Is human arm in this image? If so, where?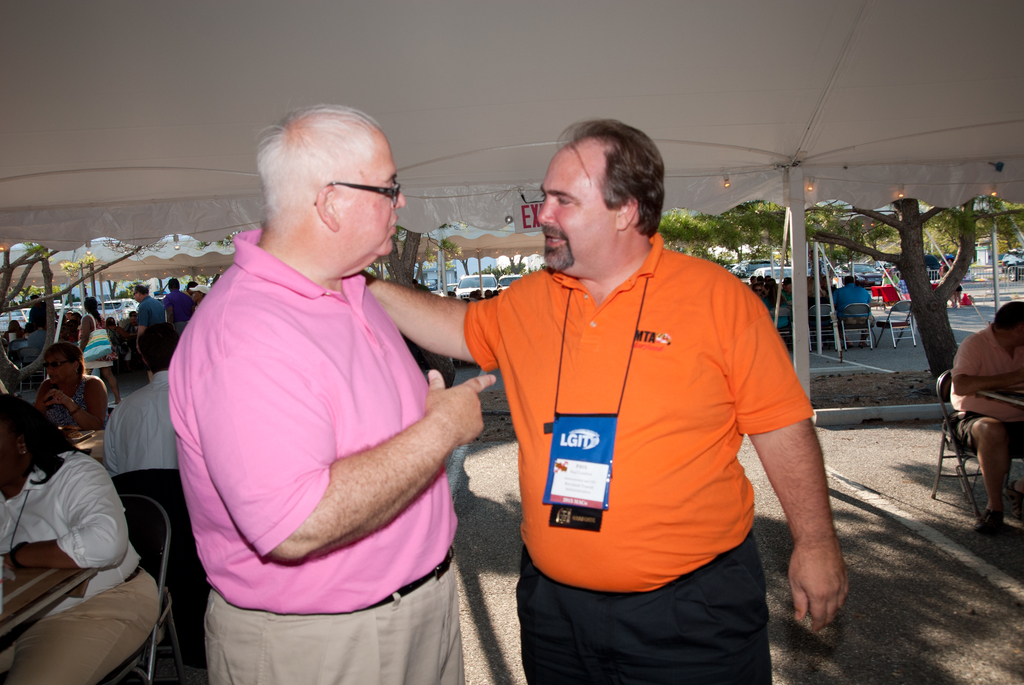
Yes, at 164:298:175:316.
